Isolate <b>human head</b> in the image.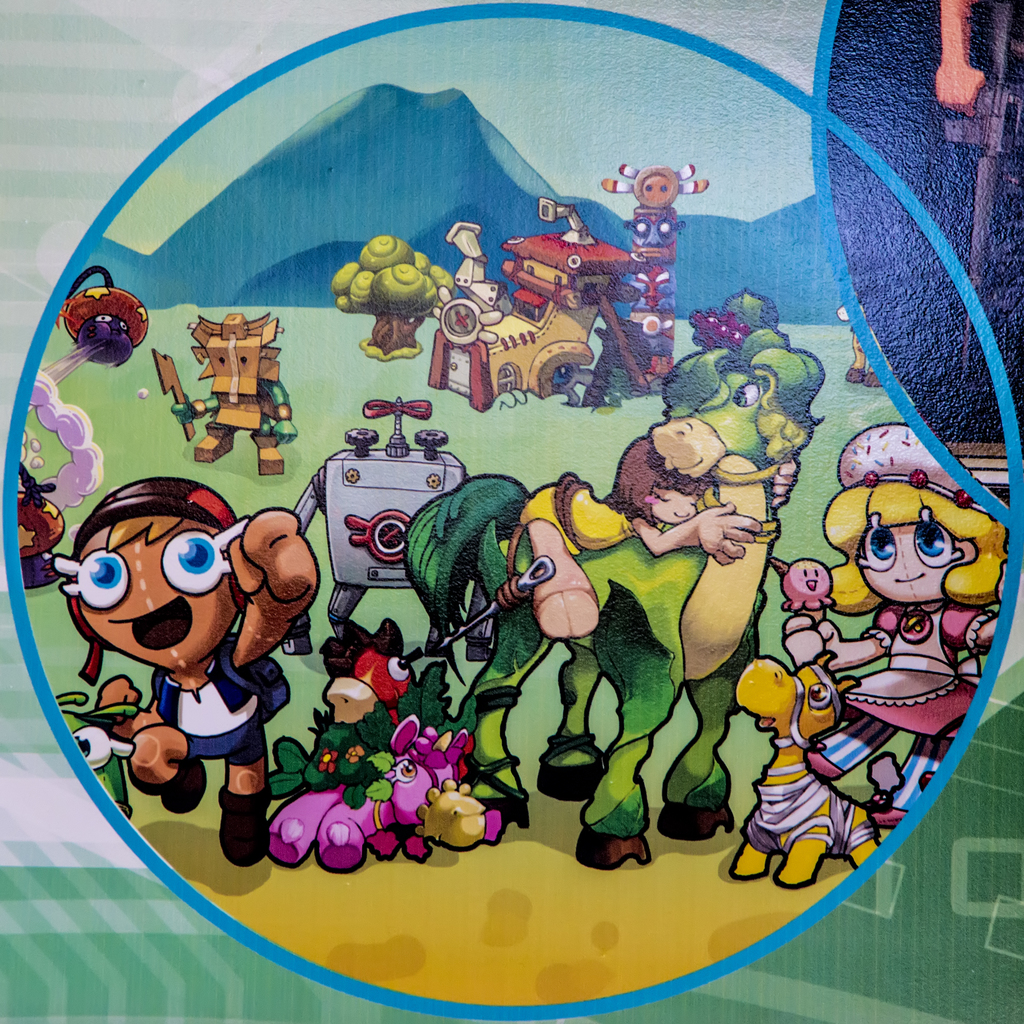
Isolated region: [x1=620, y1=436, x2=712, y2=525].
